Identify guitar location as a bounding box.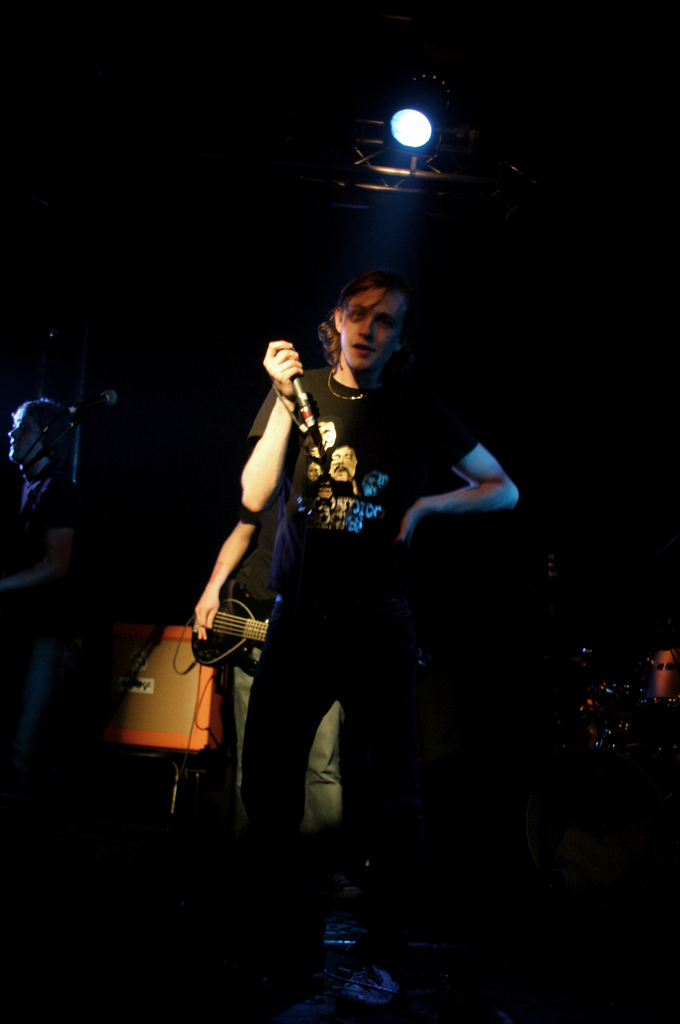
select_region(182, 592, 298, 676).
